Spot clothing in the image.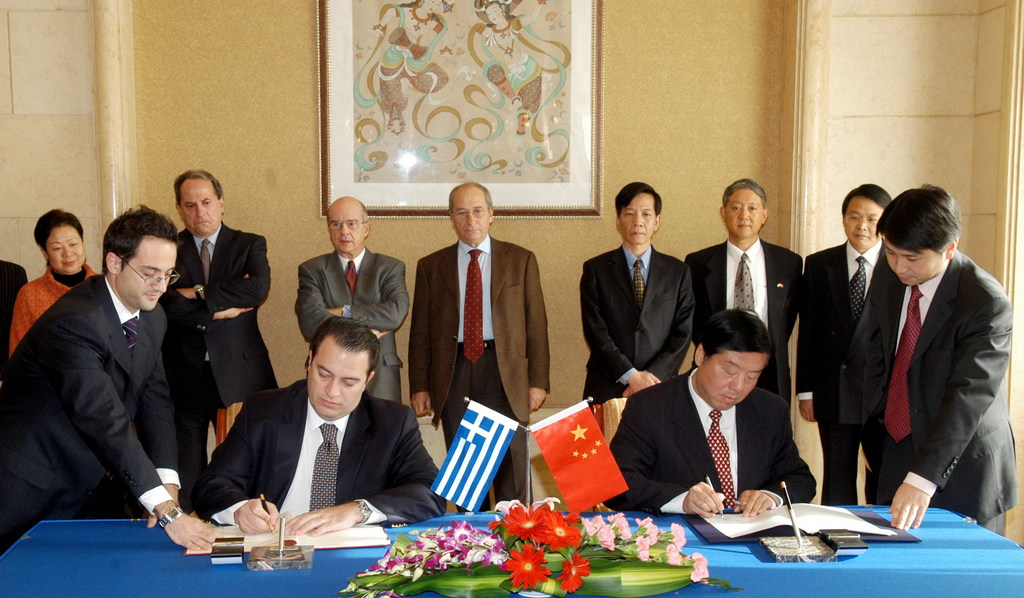
clothing found at Rect(298, 241, 406, 405).
